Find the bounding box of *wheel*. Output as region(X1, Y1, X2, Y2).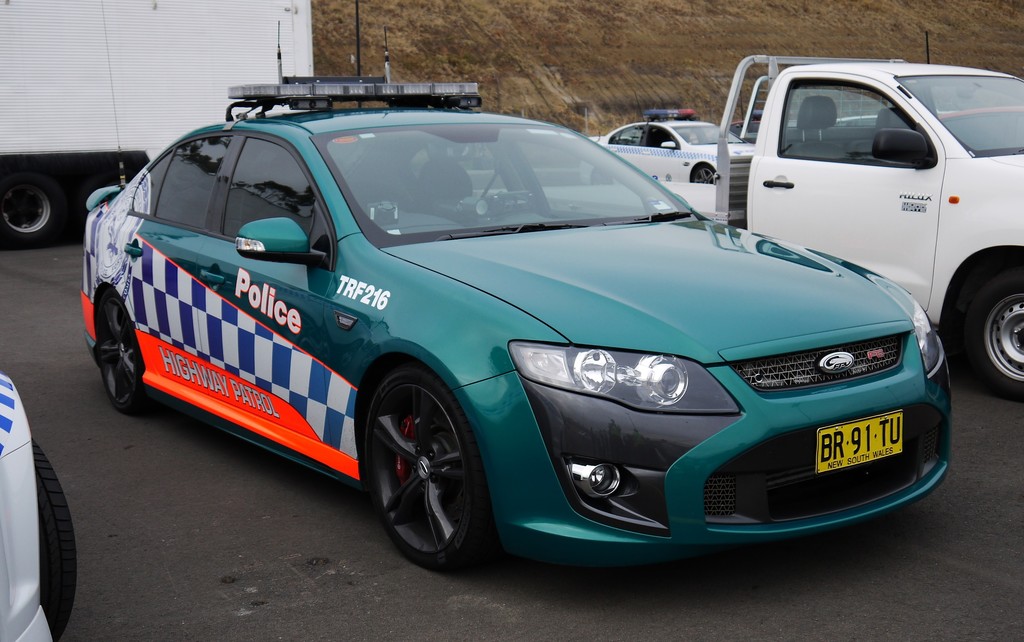
region(694, 161, 716, 184).
